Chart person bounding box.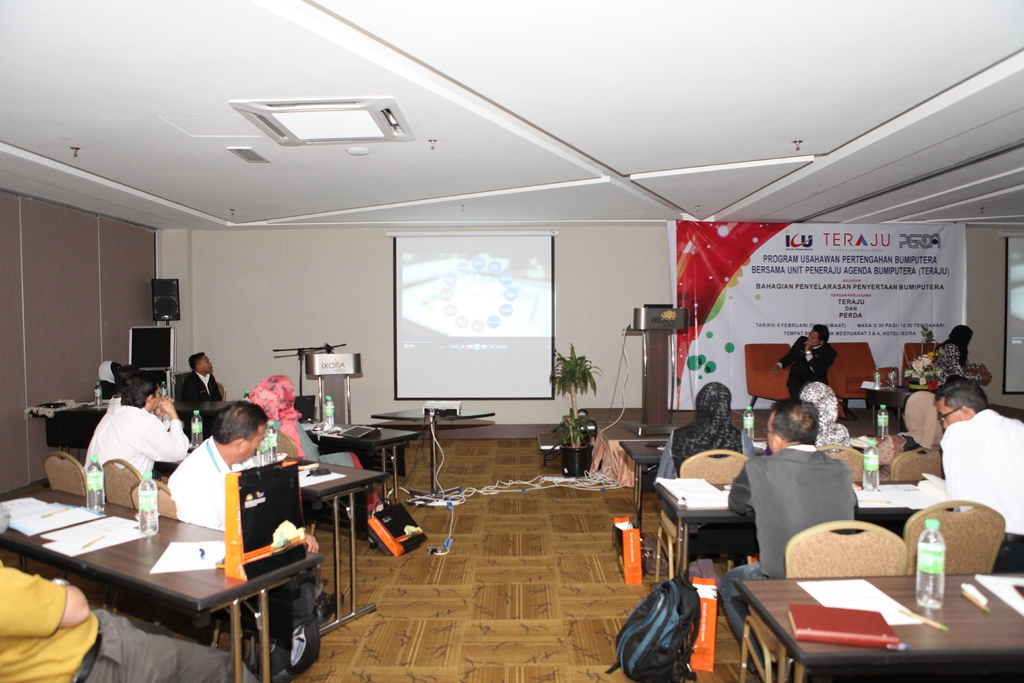
Charted: <region>174, 352, 219, 409</region>.
